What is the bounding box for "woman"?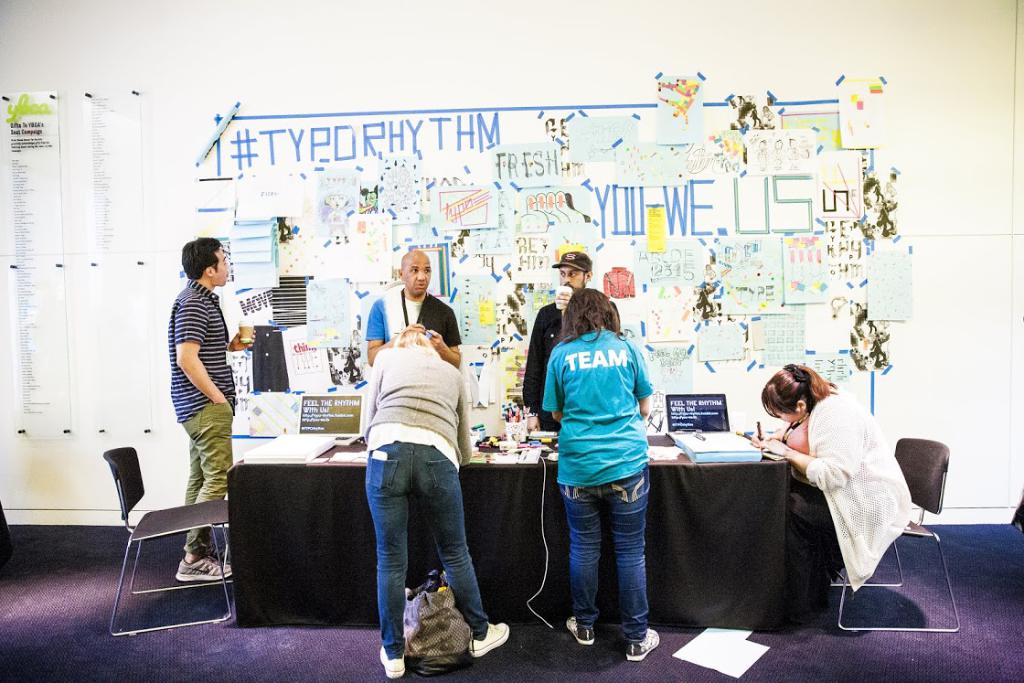
crop(360, 325, 509, 675).
